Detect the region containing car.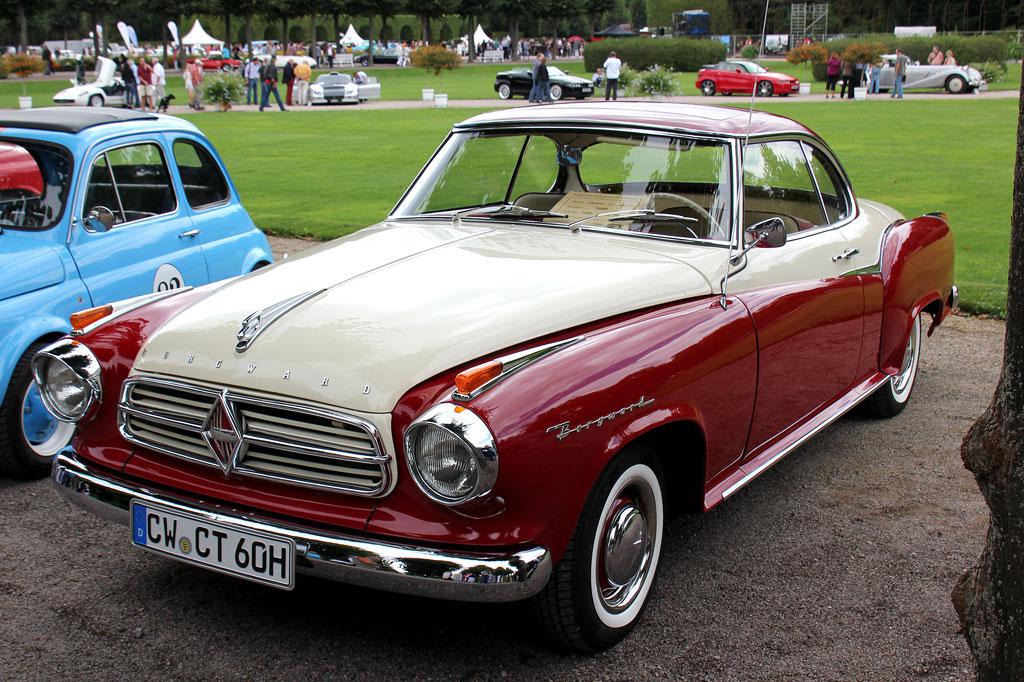
Rect(65, 55, 176, 114).
